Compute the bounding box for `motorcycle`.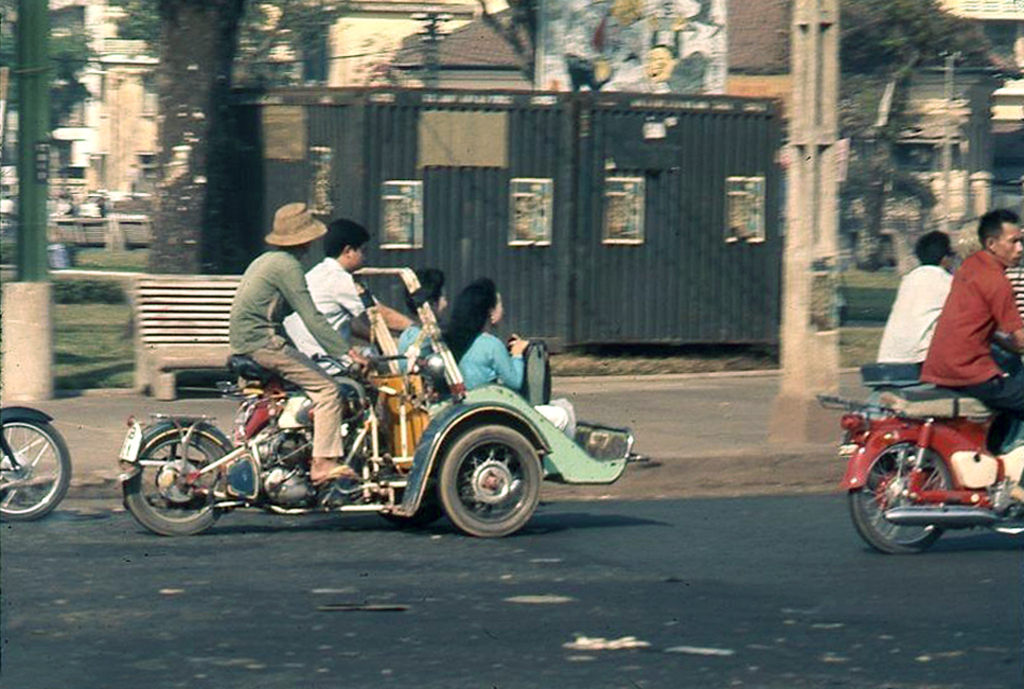
(x1=112, y1=351, x2=411, y2=540).
